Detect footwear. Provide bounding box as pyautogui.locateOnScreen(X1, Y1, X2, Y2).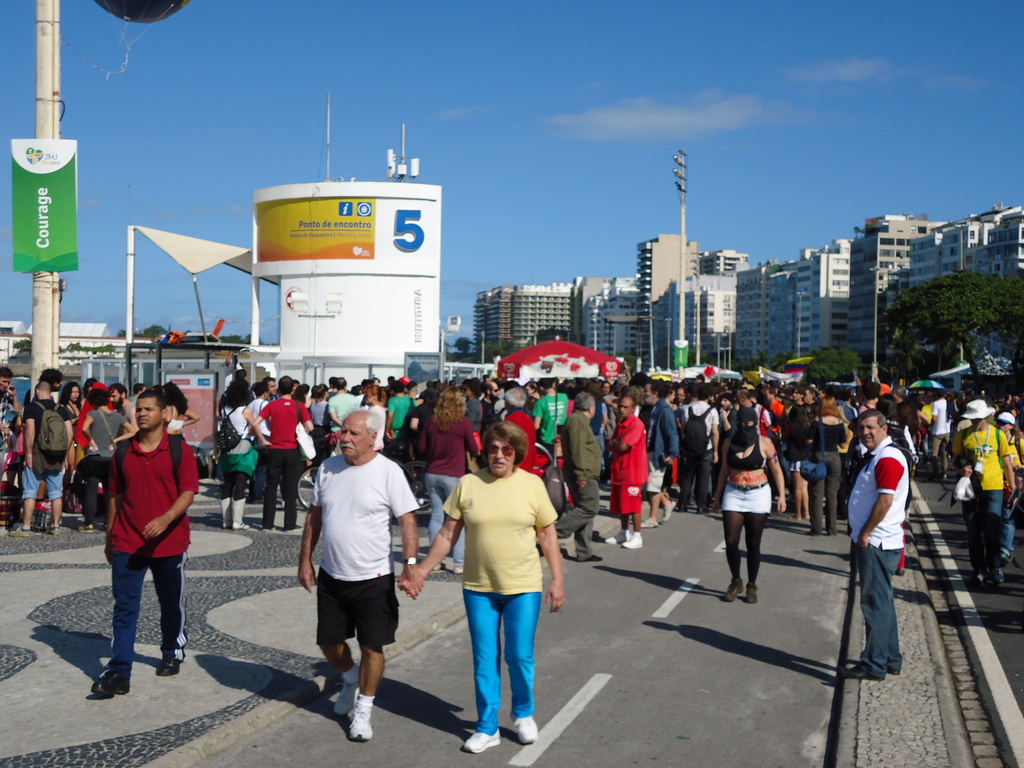
pyautogui.locateOnScreen(838, 668, 870, 679).
